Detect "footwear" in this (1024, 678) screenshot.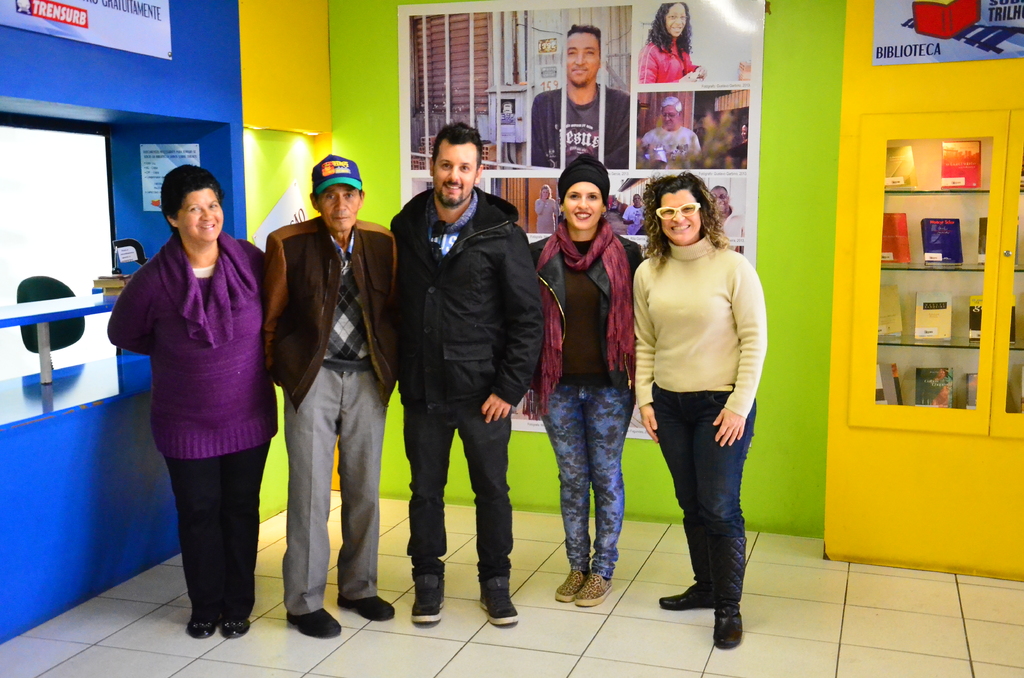
Detection: <box>285,609,340,638</box>.
